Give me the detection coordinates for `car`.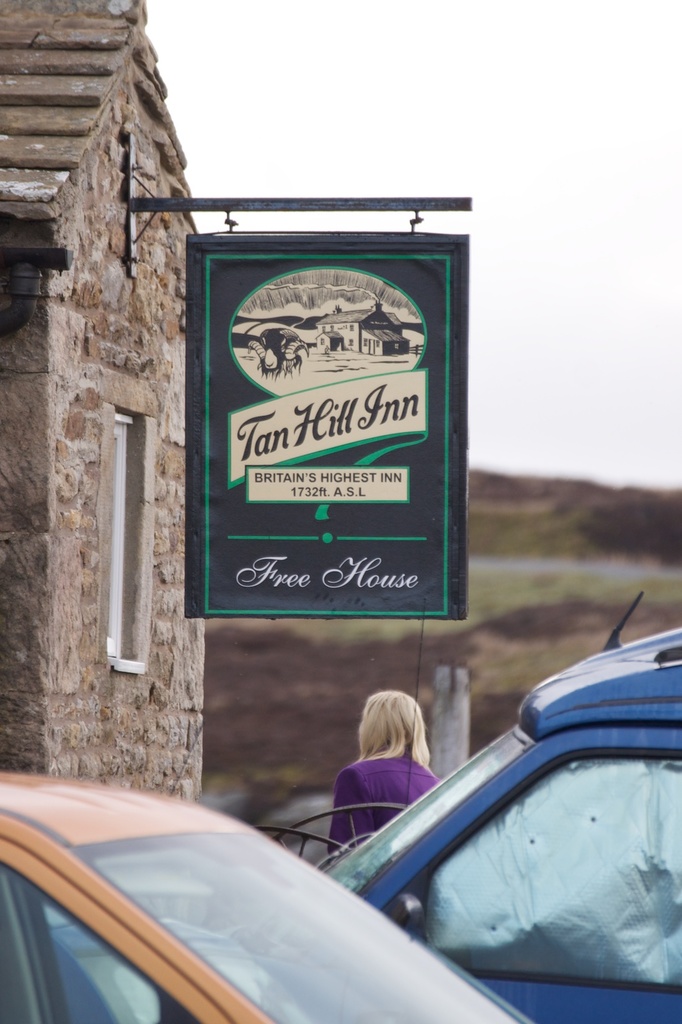
bbox(322, 614, 681, 1023).
